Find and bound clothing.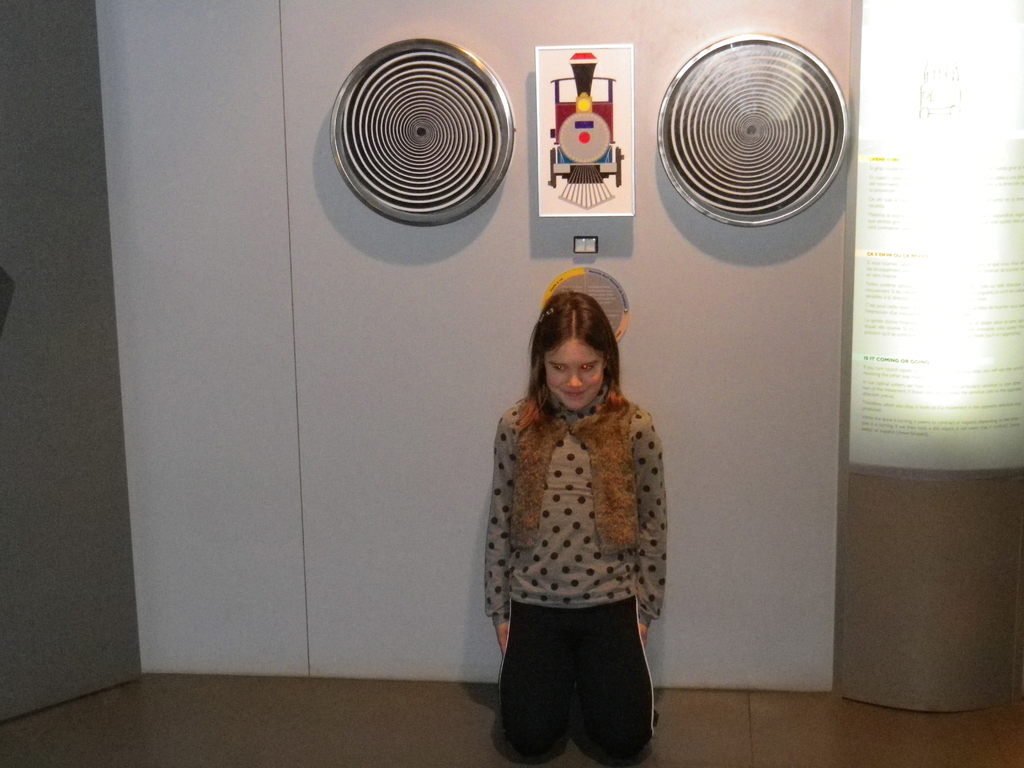
Bound: [x1=472, y1=358, x2=676, y2=717].
